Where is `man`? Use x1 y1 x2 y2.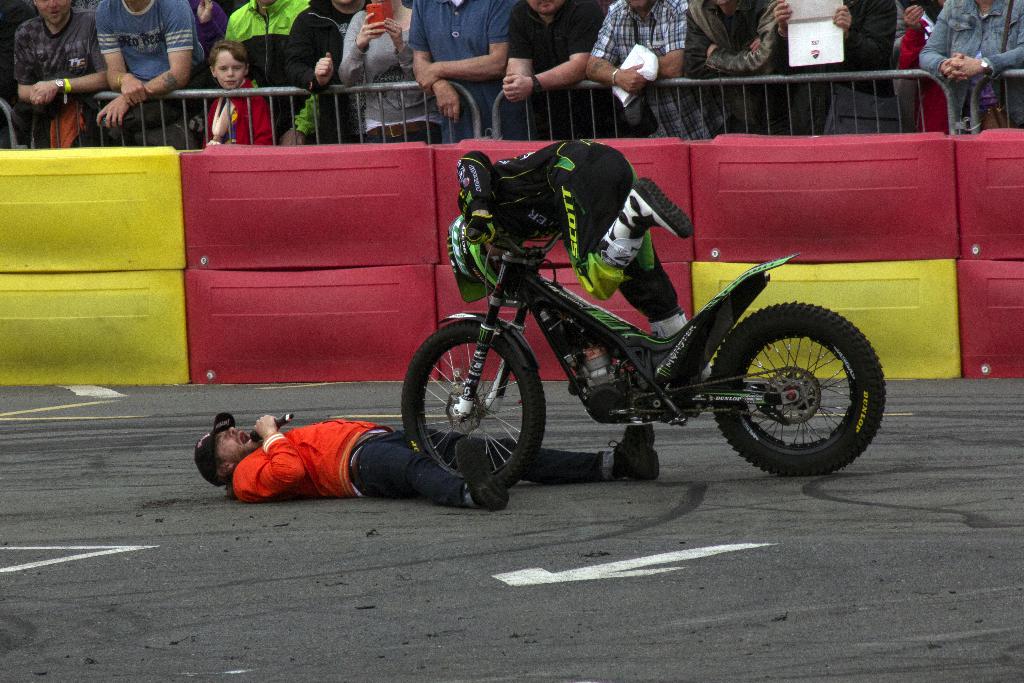
193 411 666 511.
